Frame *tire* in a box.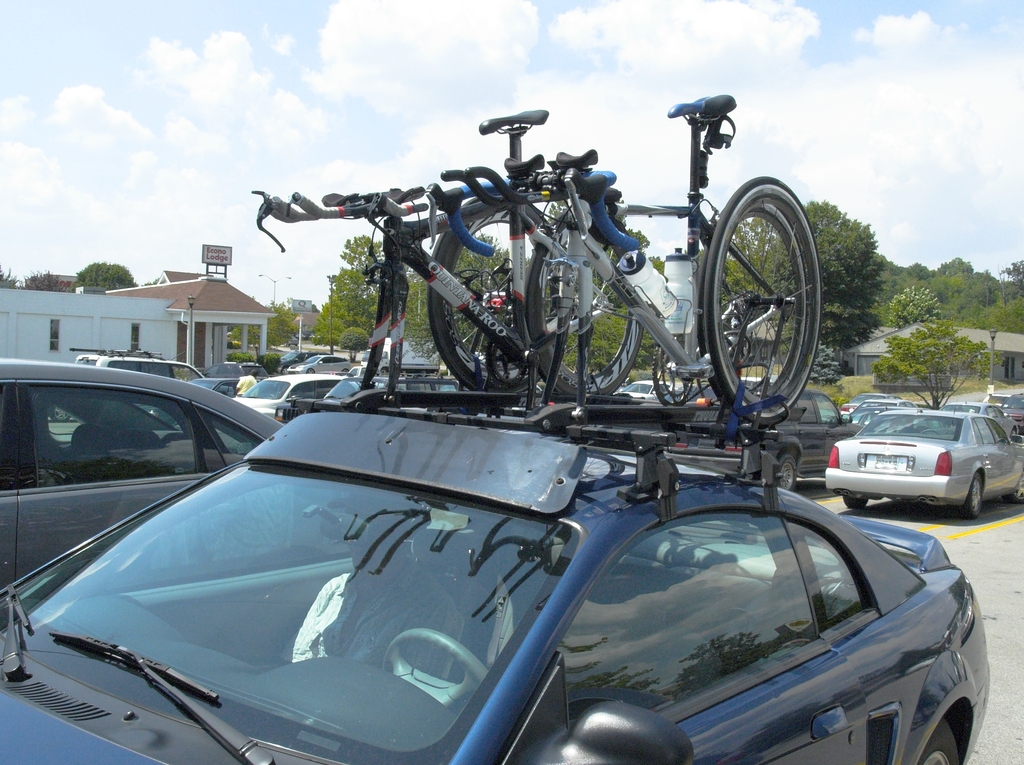
bbox=[918, 713, 962, 764].
